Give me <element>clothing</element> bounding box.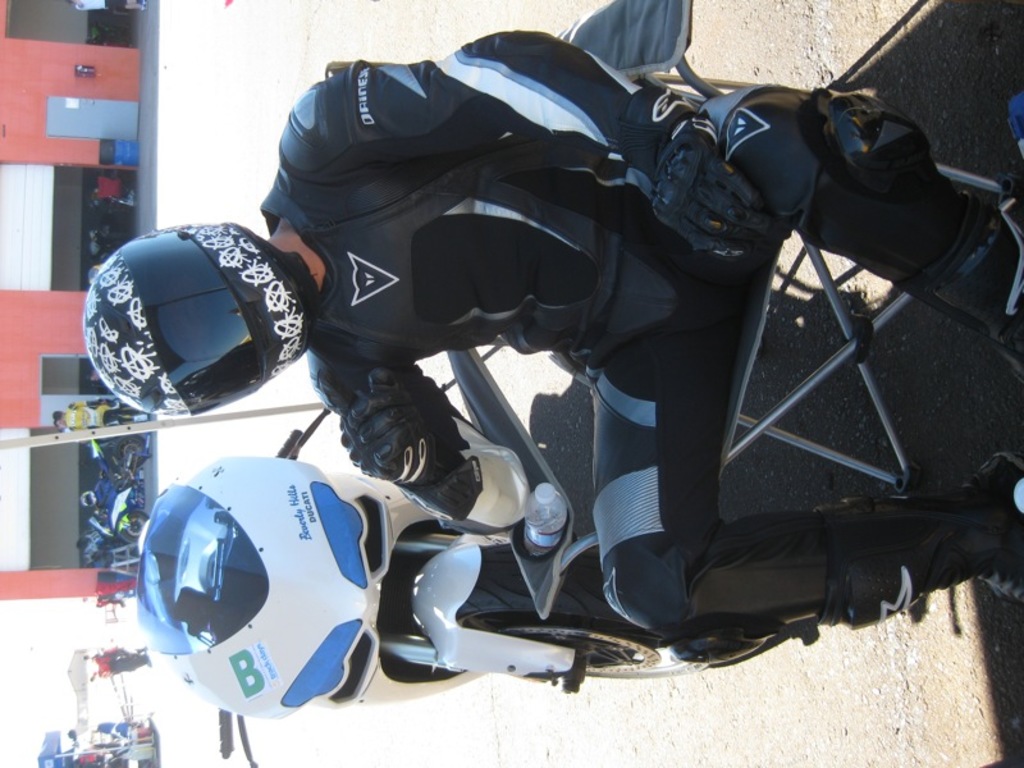
bbox=(64, 403, 133, 430).
